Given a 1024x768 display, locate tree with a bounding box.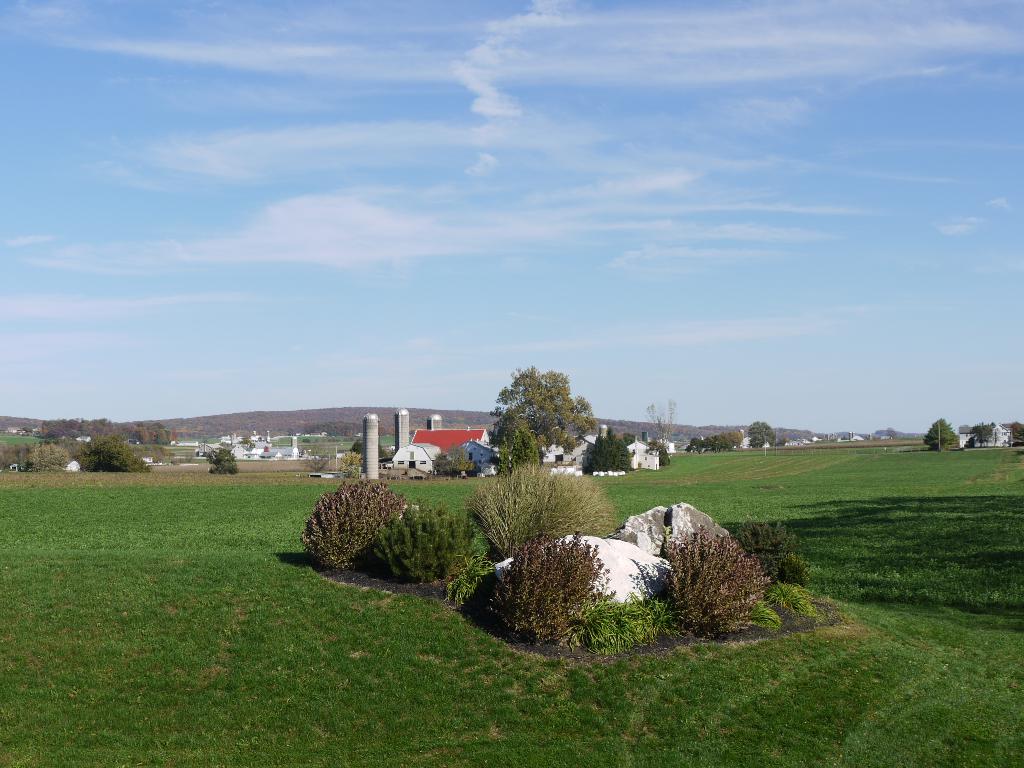
Located: crop(975, 425, 995, 452).
